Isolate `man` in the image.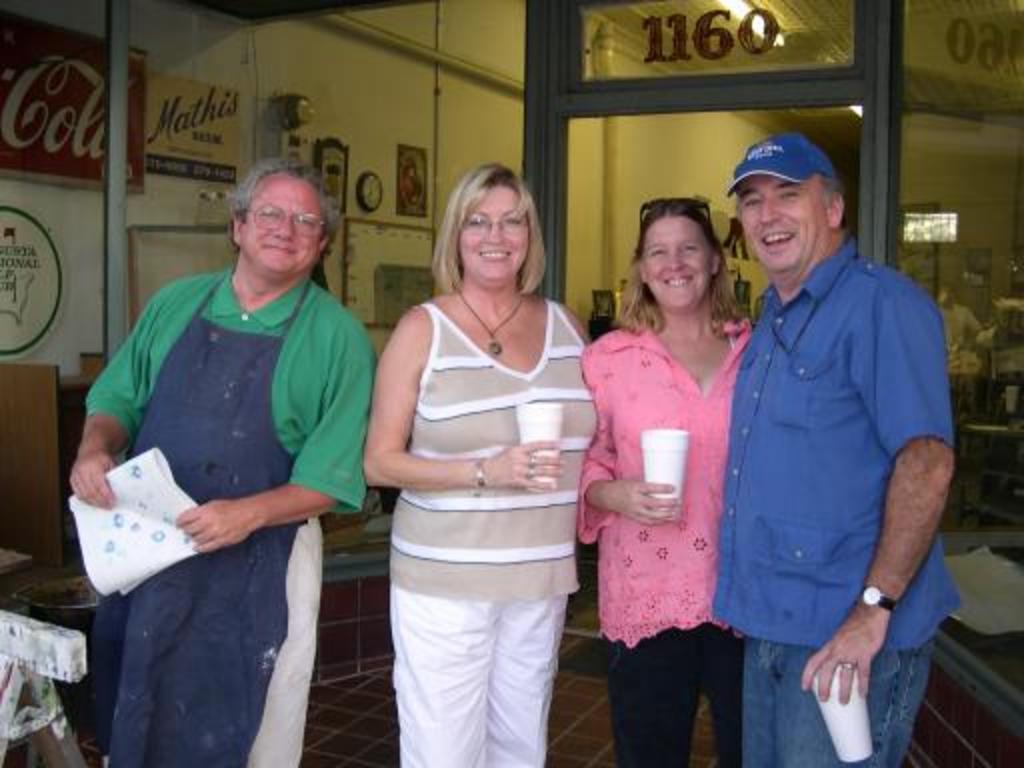
Isolated region: BBox(696, 108, 960, 767).
